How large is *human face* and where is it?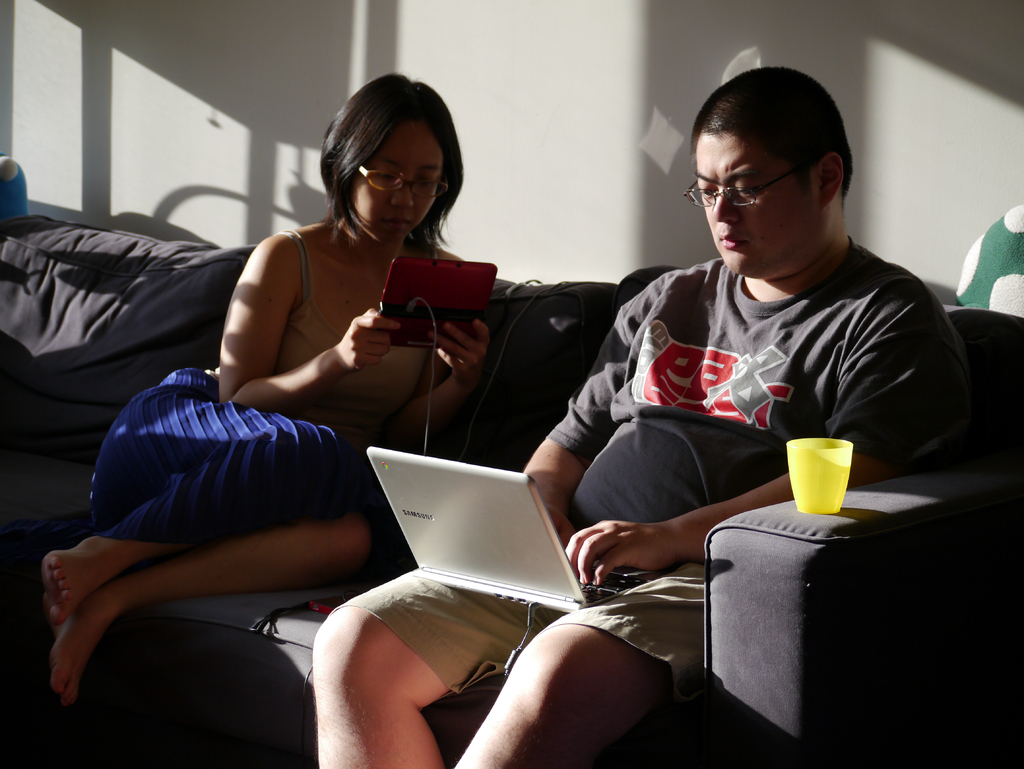
Bounding box: <box>697,133,825,278</box>.
